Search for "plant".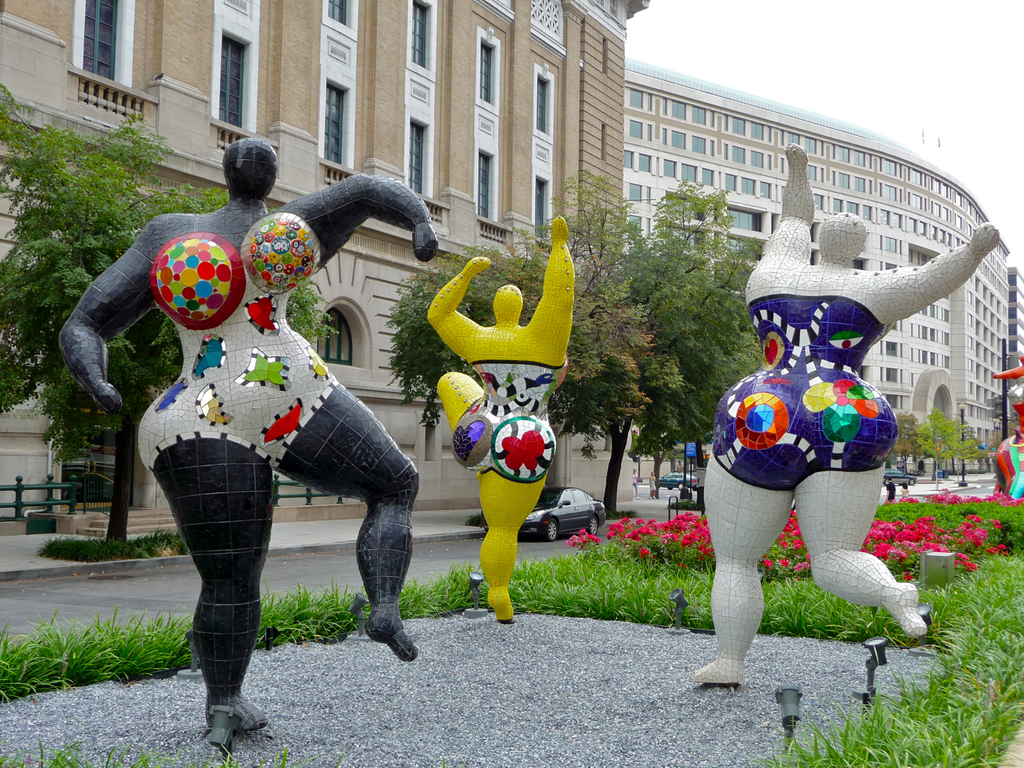
Found at bbox=(33, 524, 207, 562).
